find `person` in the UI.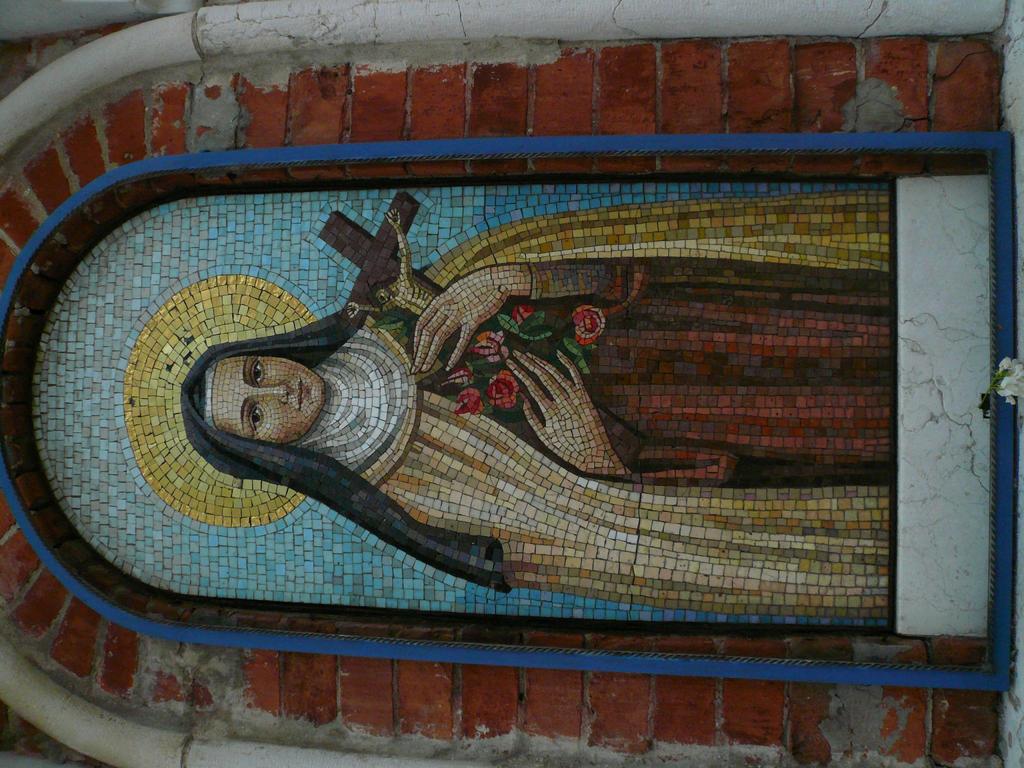
UI element at locate(176, 195, 896, 624).
